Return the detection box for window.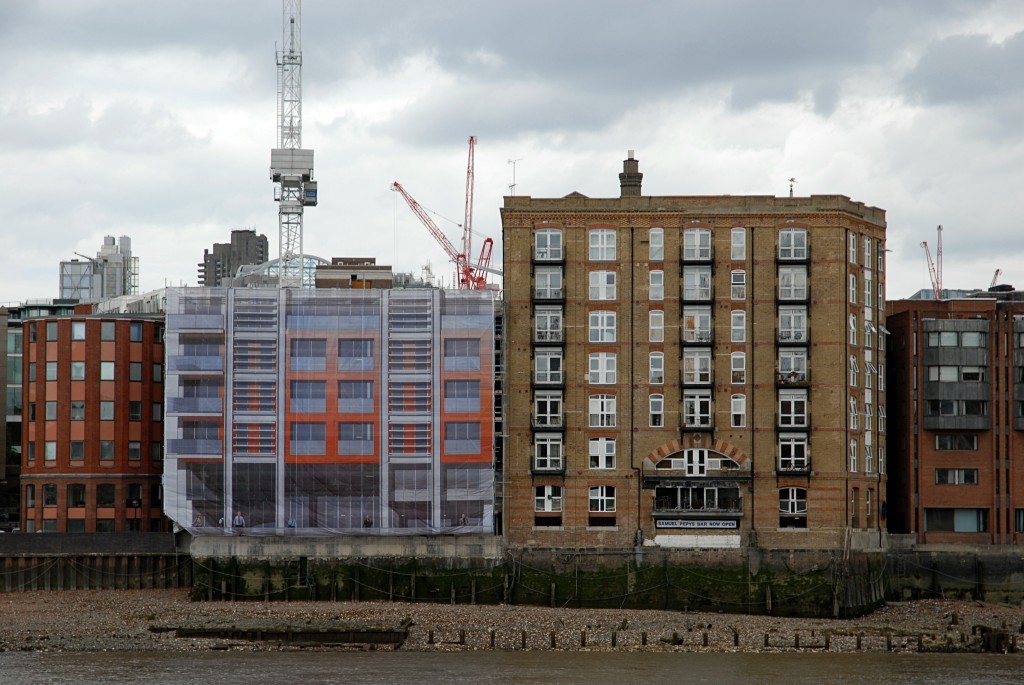
box(779, 349, 807, 389).
